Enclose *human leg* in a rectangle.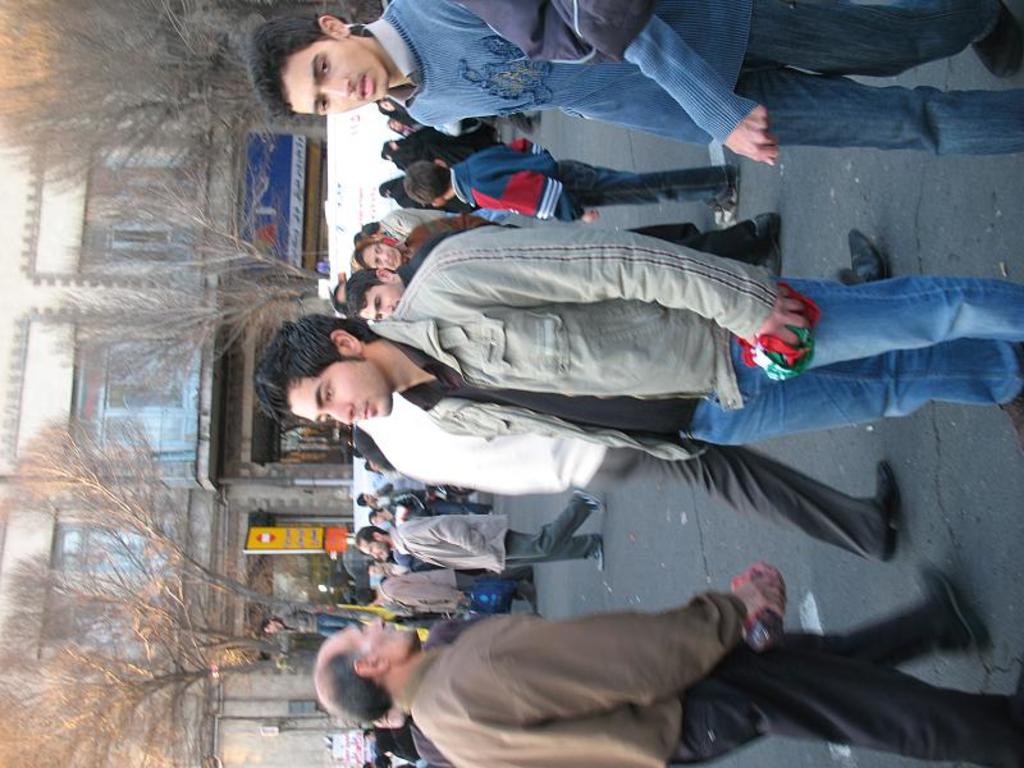
(744,82,1023,146).
